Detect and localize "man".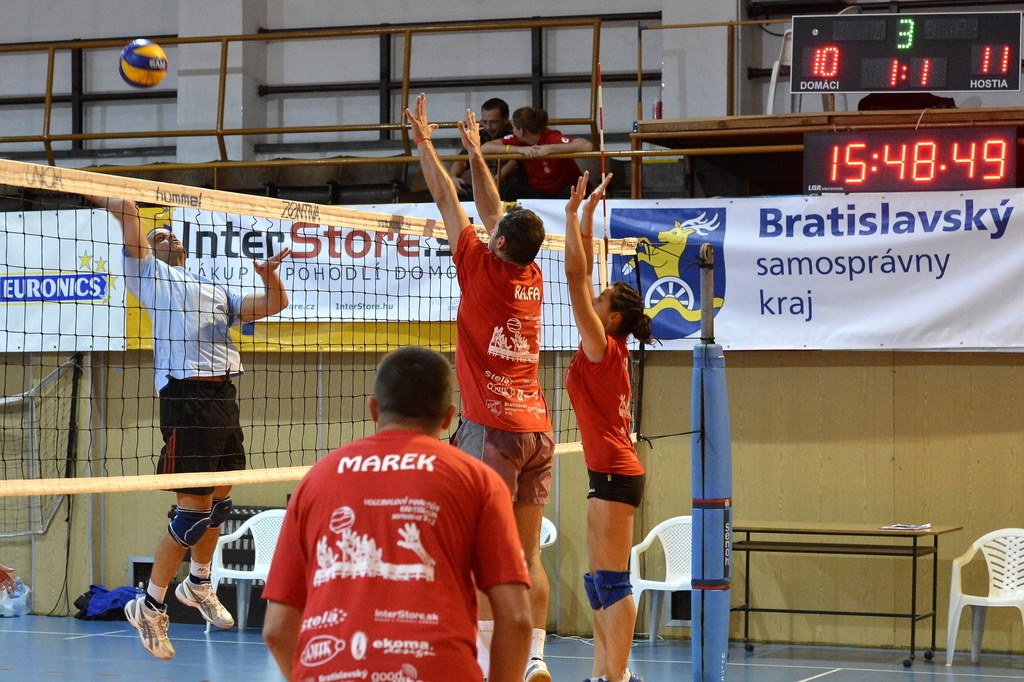
Localized at [left=403, top=92, right=550, bottom=681].
